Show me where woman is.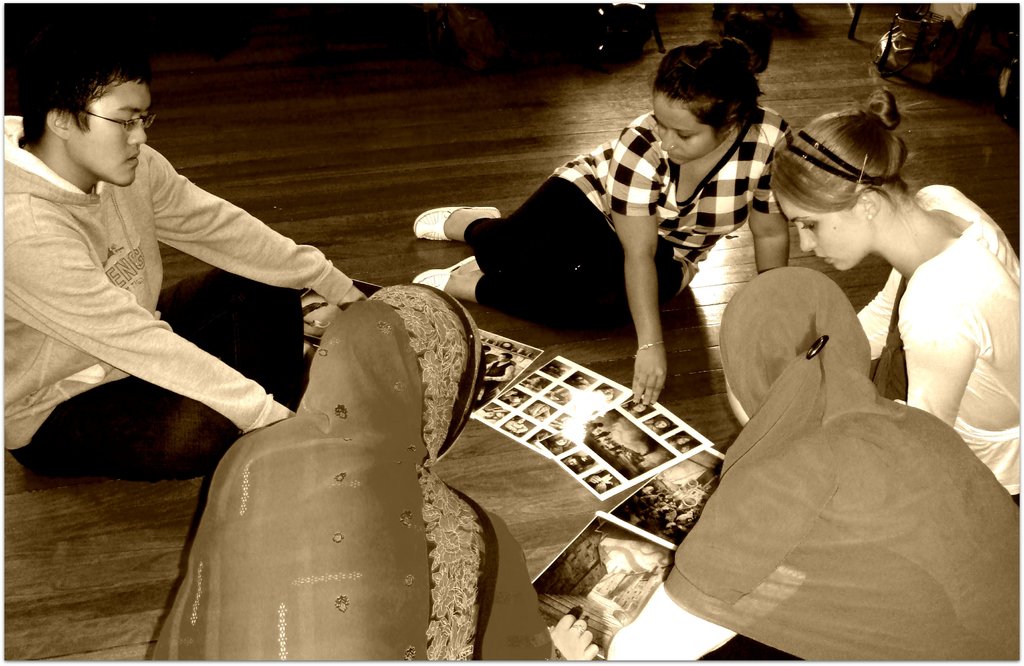
woman is at locate(604, 264, 1021, 665).
